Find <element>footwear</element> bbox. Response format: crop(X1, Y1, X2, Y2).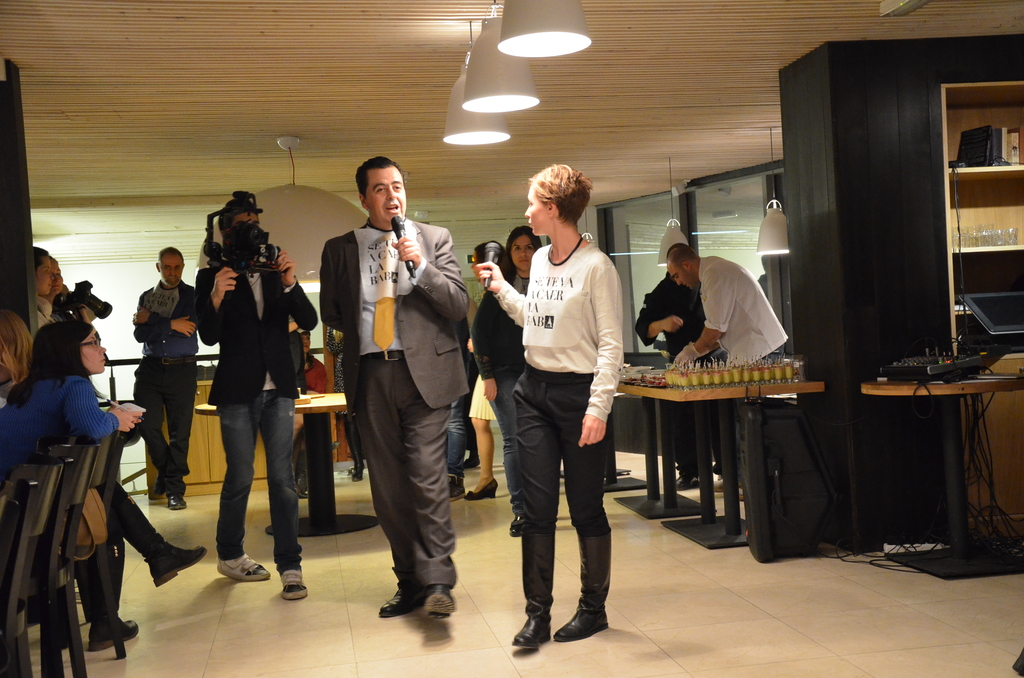
crop(218, 562, 269, 593).
